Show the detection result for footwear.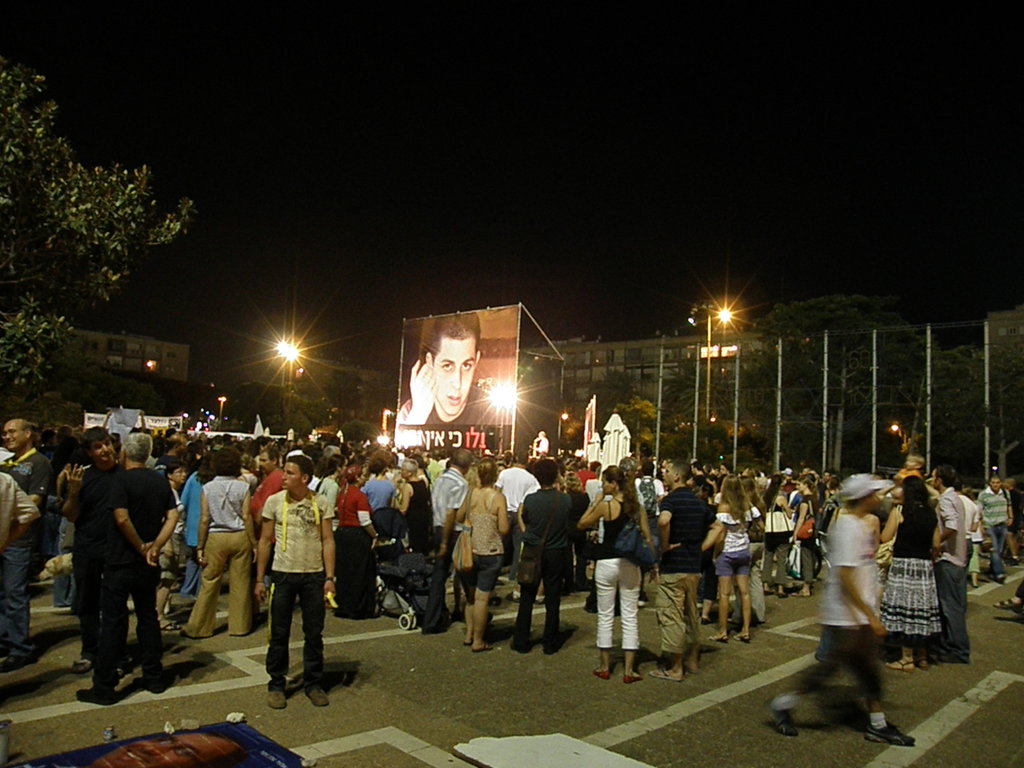
642 660 684 687.
